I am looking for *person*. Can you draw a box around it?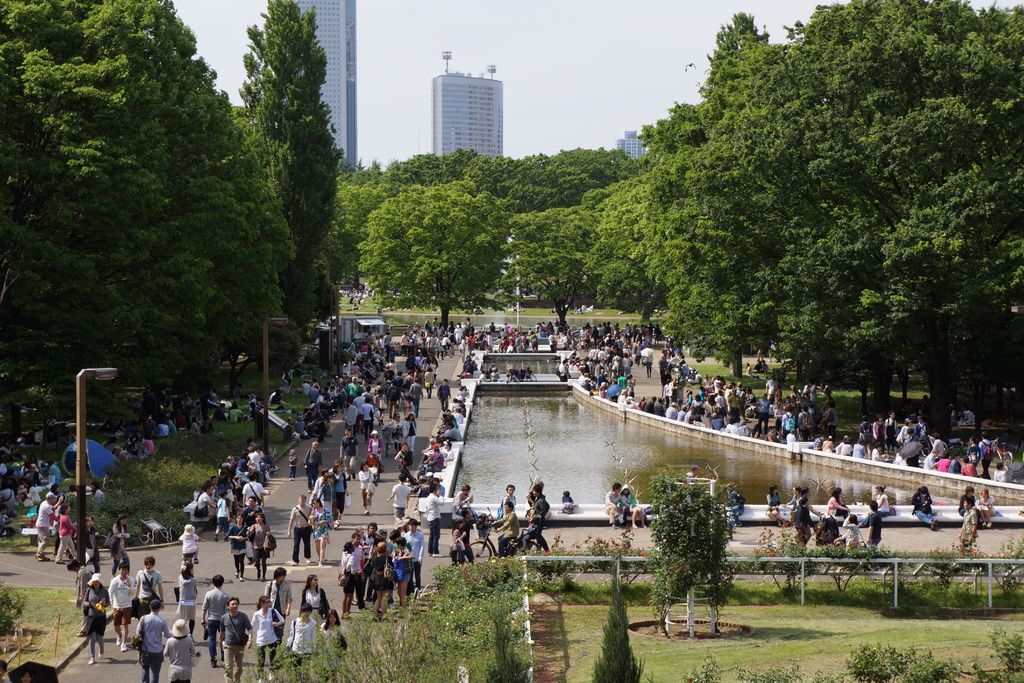
Sure, the bounding box is [x1=724, y1=482, x2=743, y2=535].
